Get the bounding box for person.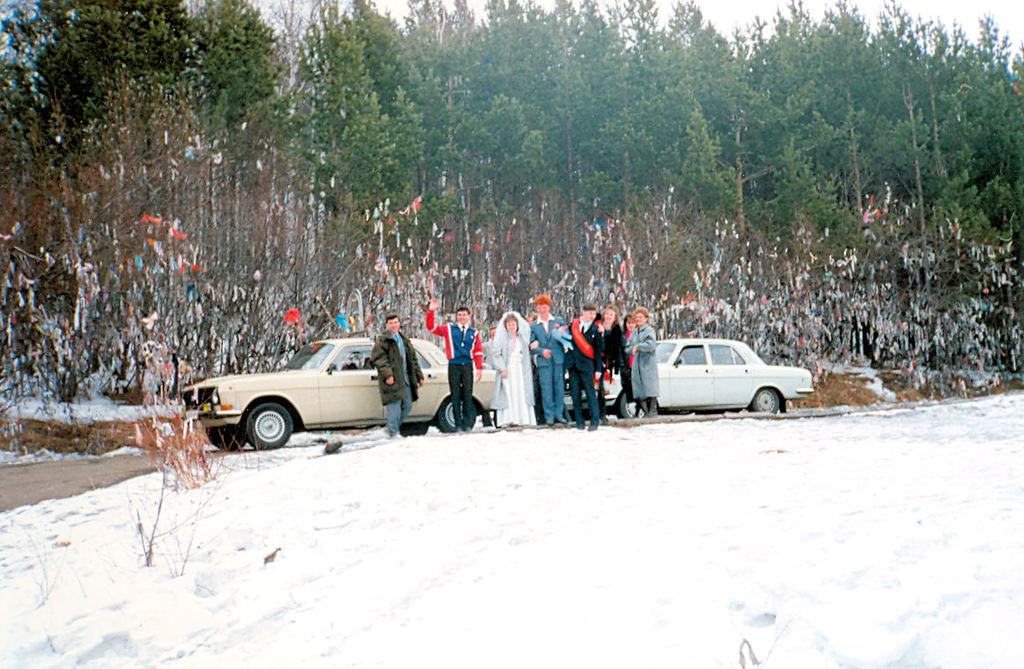
bbox(530, 293, 567, 427).
